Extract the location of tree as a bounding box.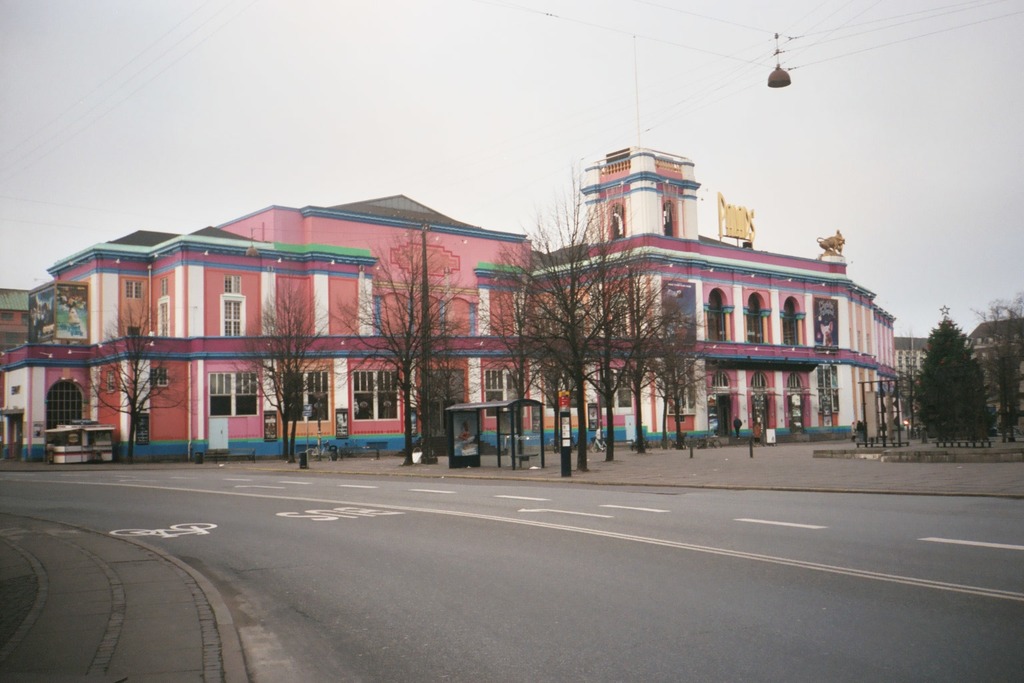
crop(595, 245, 686, 453).
